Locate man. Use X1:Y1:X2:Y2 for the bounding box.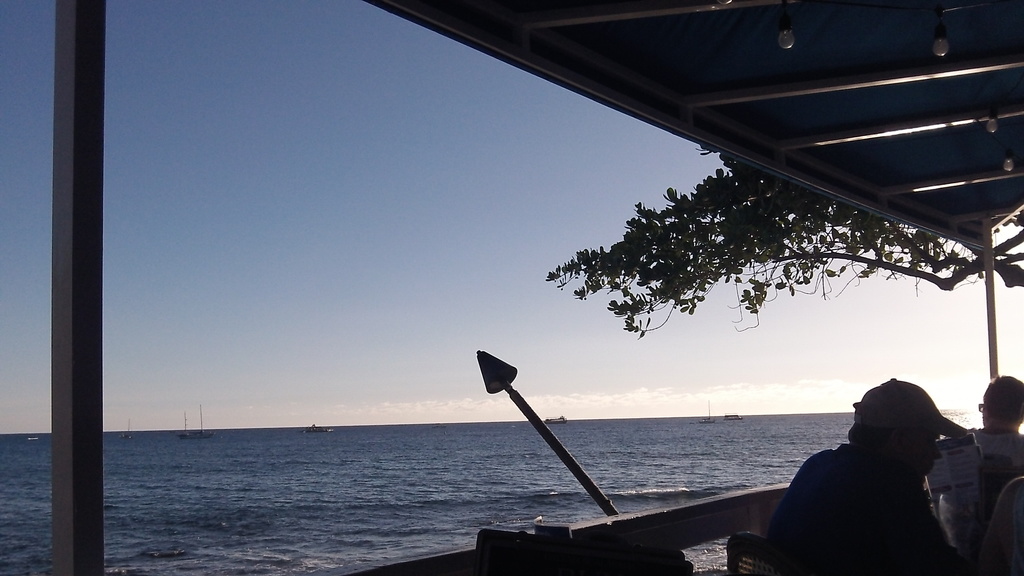
927:373:1023:575.
